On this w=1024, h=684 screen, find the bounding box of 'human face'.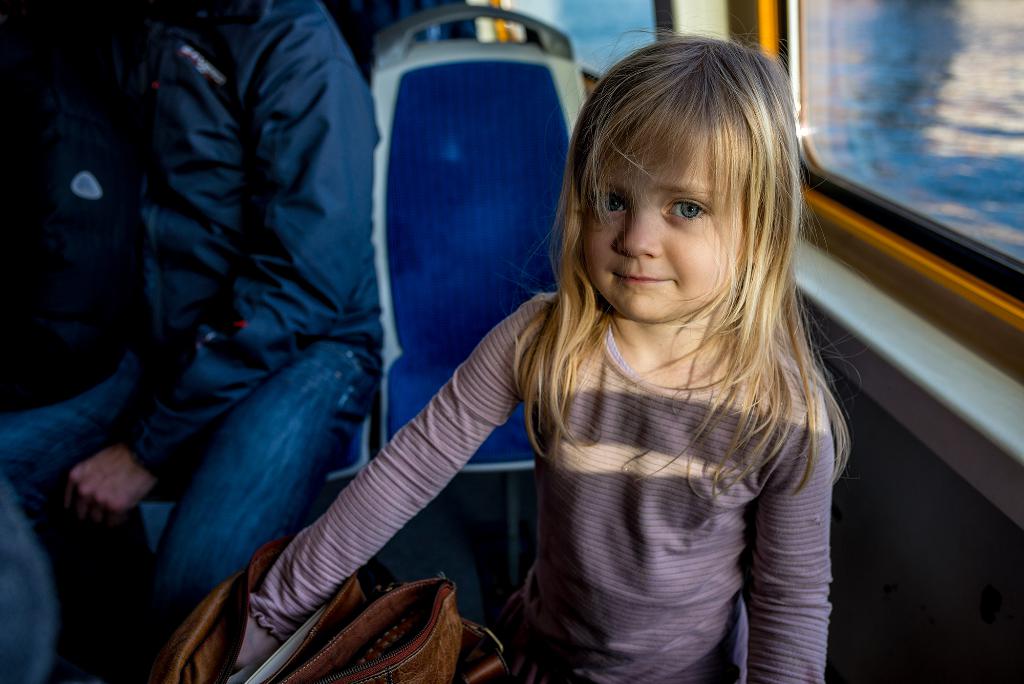
Bounding box: x1=577, y1=109, x2=762, y2=332.
